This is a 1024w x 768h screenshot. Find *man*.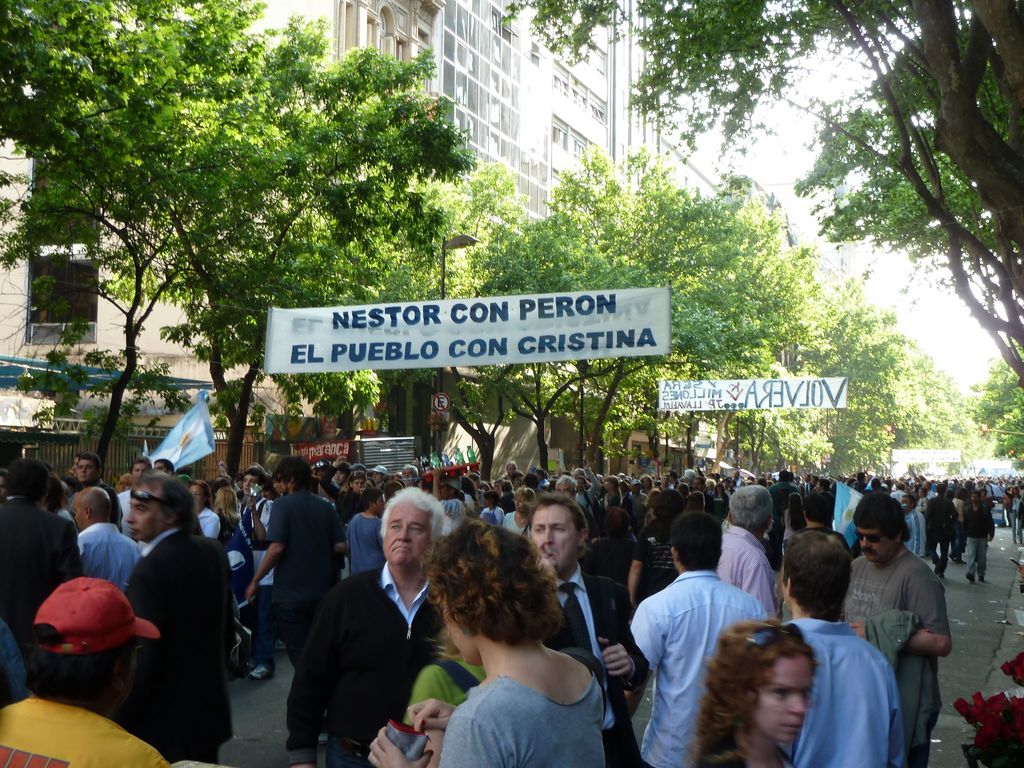
Bounding box: [left=641, top=497, right=655, bottom=525].
